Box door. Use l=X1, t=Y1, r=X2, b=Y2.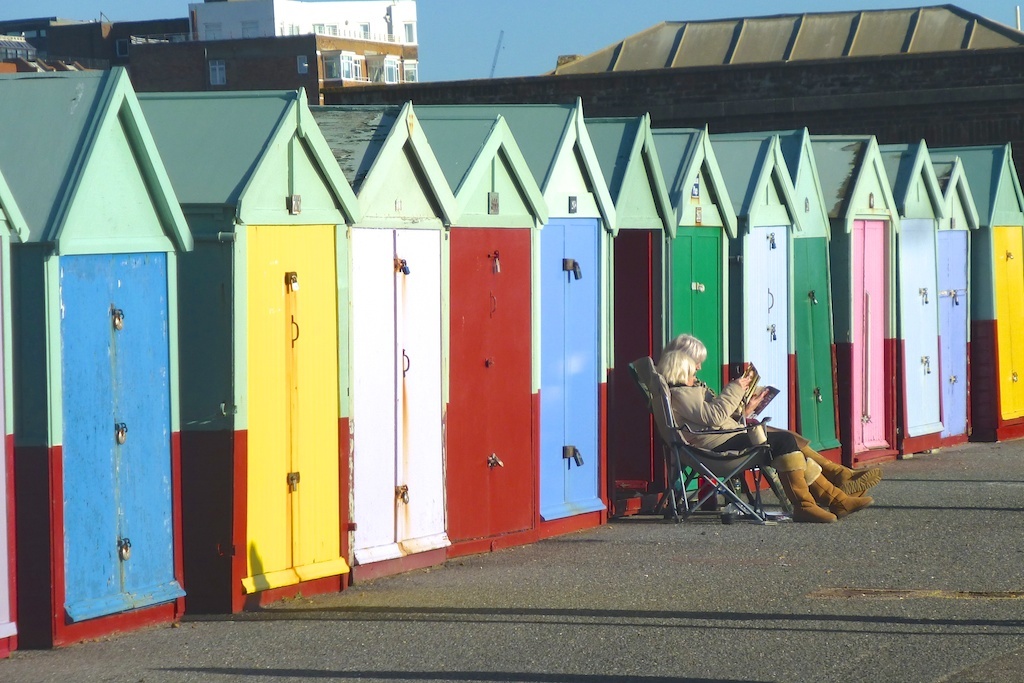
l=938, t=232, r=968, b=436.
